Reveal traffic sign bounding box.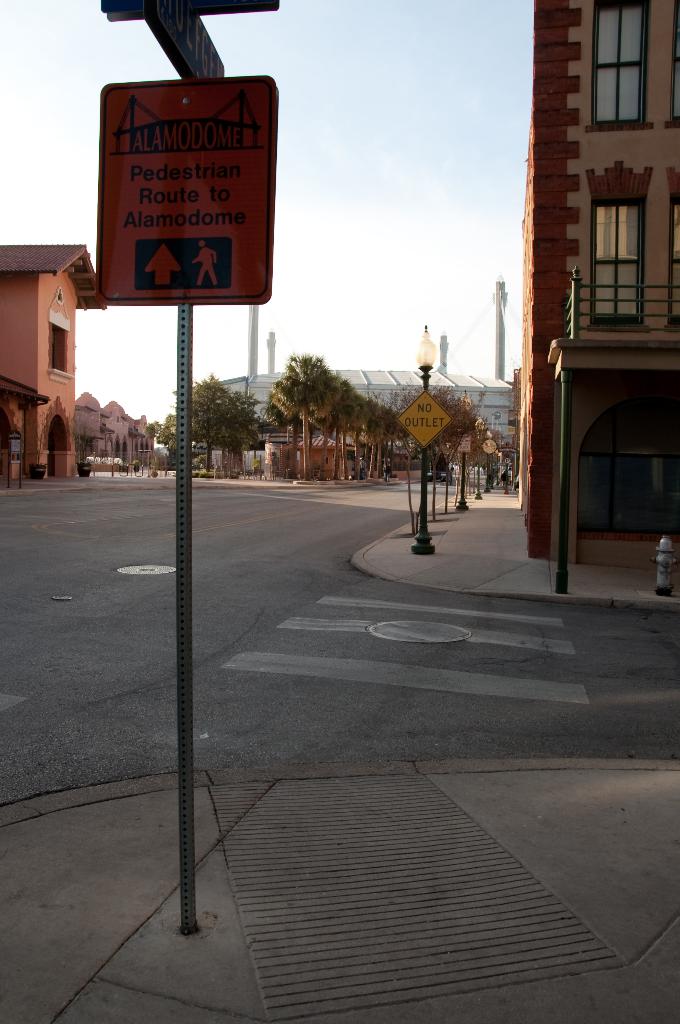
Revealed: [92, 78, 279, 302].
